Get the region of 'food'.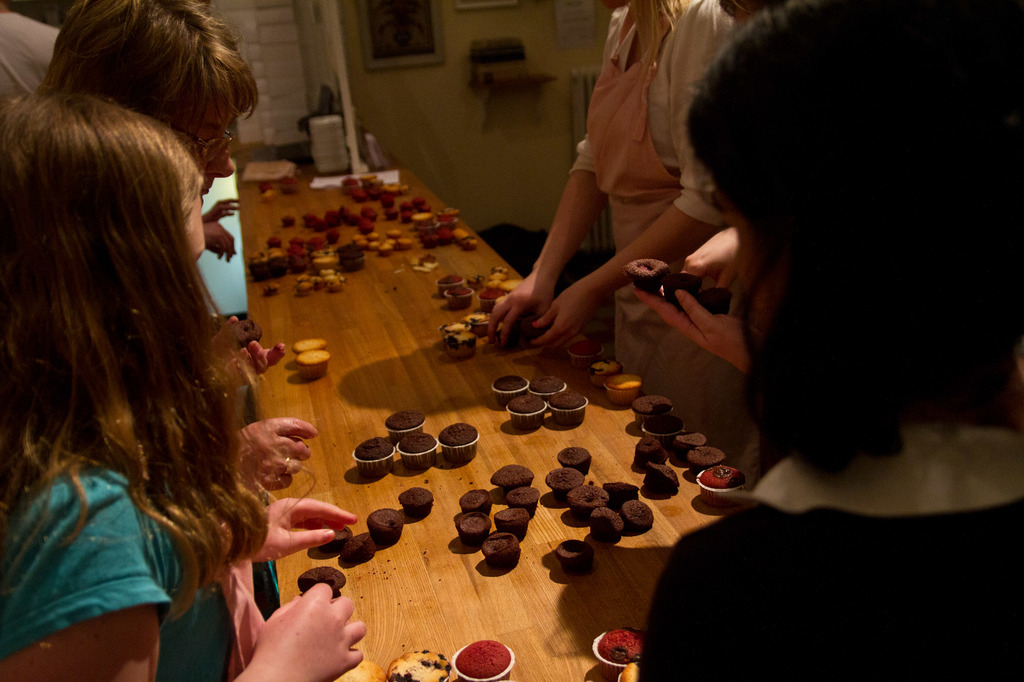
bbox=[332, 637, 514, 681].
